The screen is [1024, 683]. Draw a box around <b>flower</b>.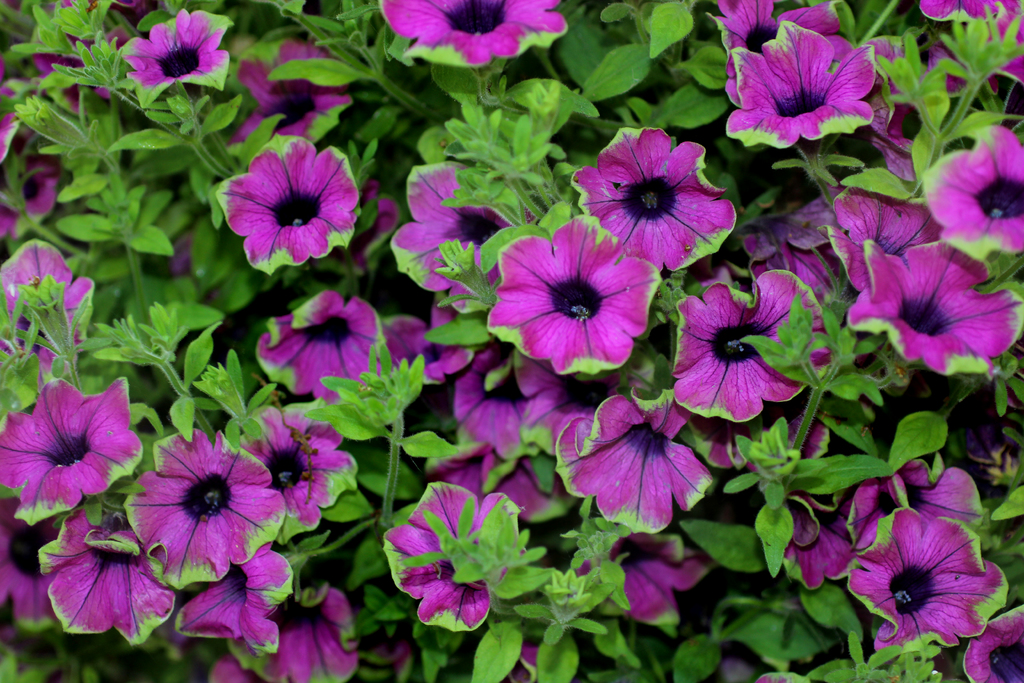
select_region(228, 38, 360, 143).
